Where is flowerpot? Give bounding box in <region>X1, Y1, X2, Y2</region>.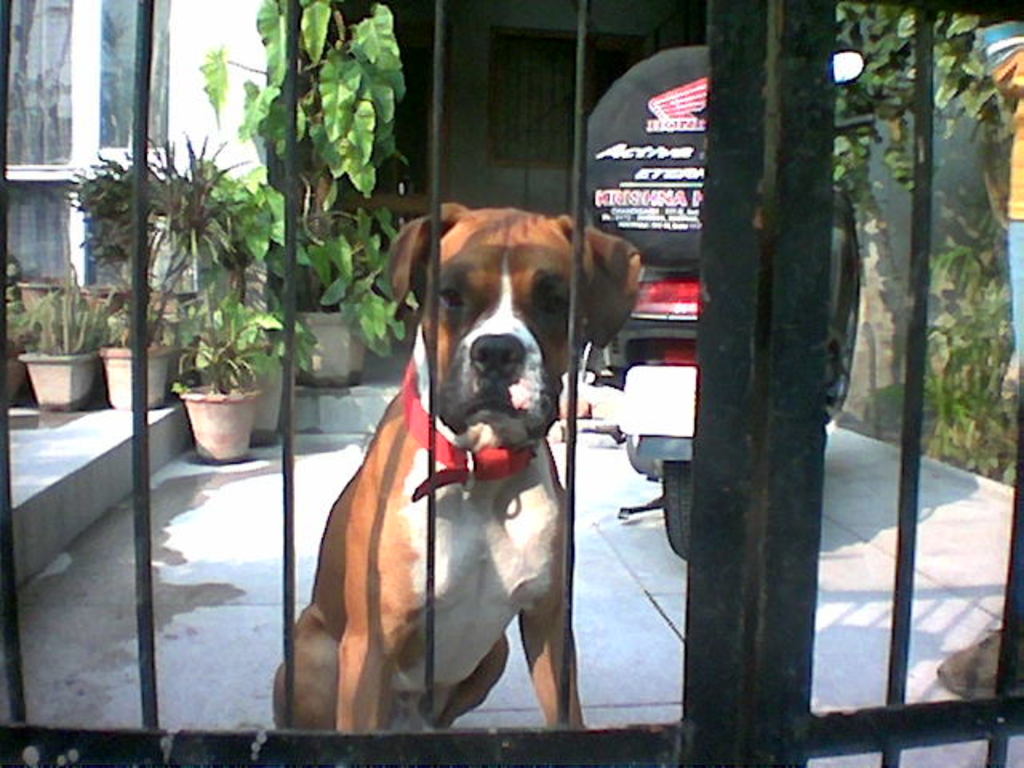
<region>187, 378, 253, 461</region>.
